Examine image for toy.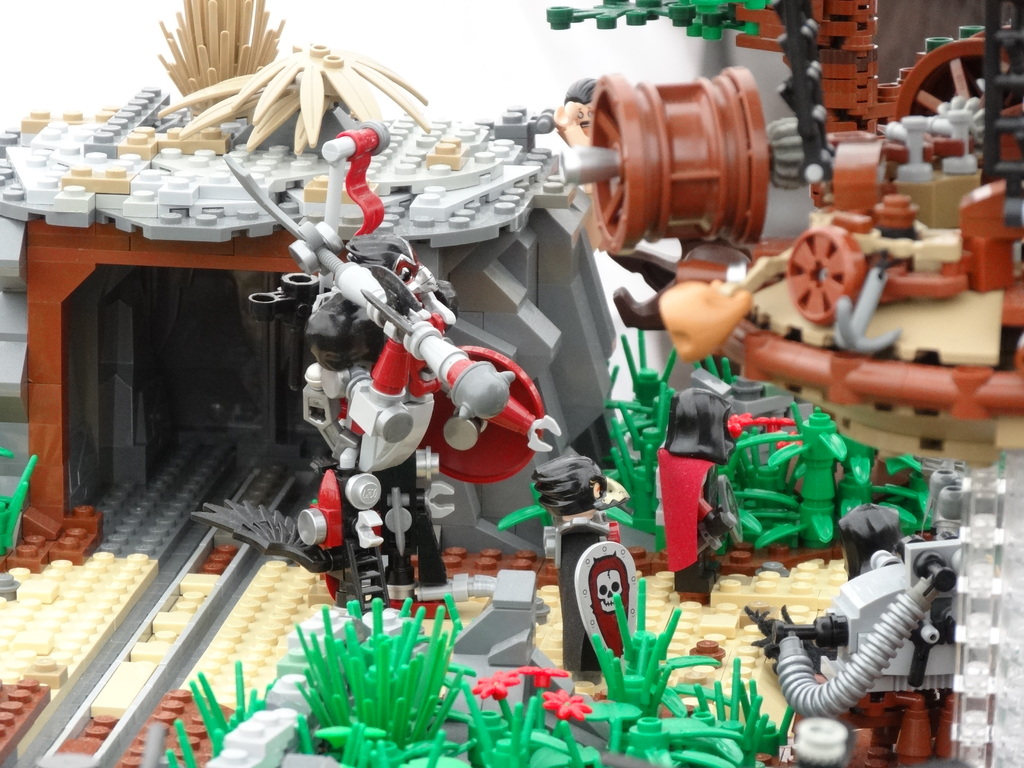
Examination result: (x1=634, y1=84, x2=1023, y2=481).
